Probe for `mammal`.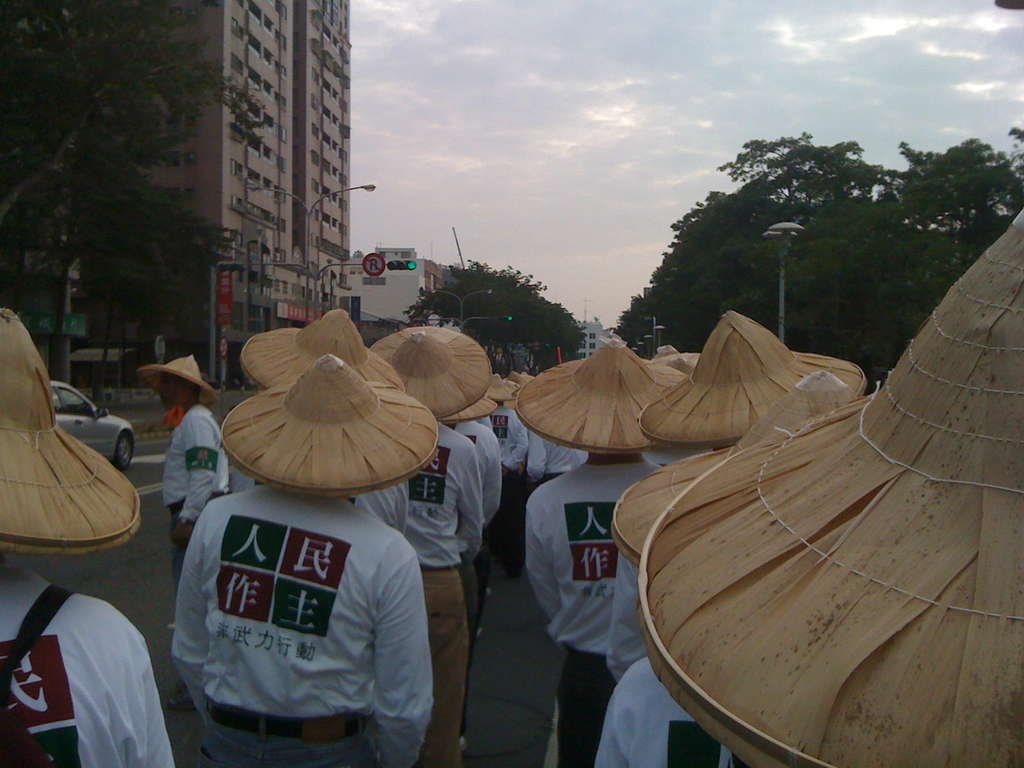
Probe result: {"x1": 594, "y1": 658, "x2": 753, "y2": 767}.
